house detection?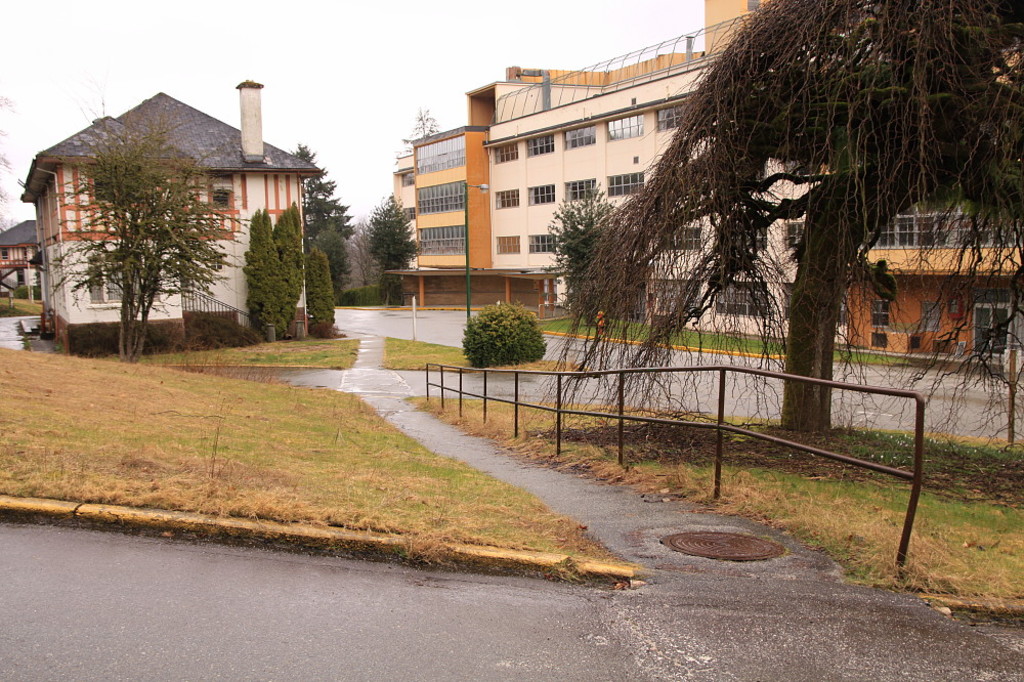
[19, 82, 330, 344]
